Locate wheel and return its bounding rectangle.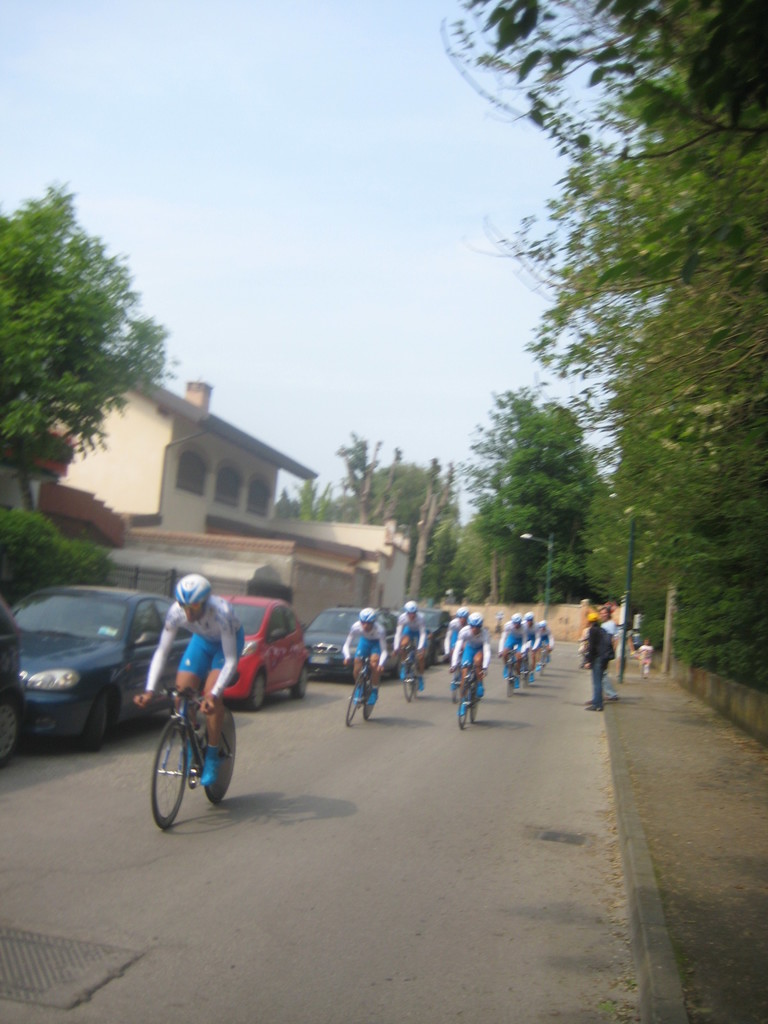
<box>86,689,106,751</box>.
